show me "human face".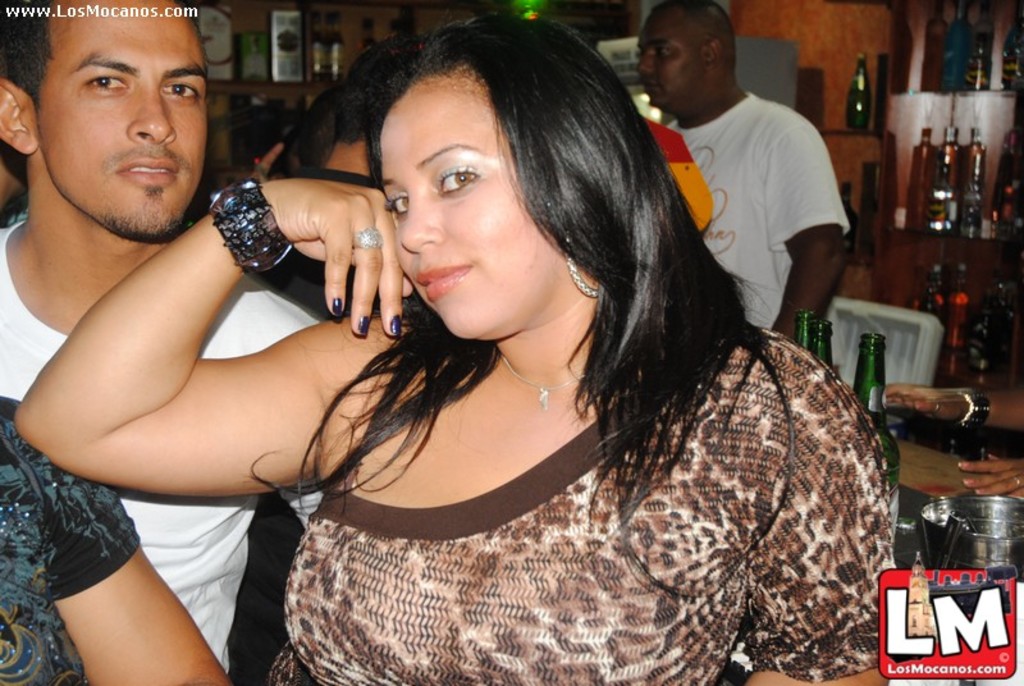
"human face" is here: {"left": 41, "top": 0, "right": 207, "bottom": 246}.
